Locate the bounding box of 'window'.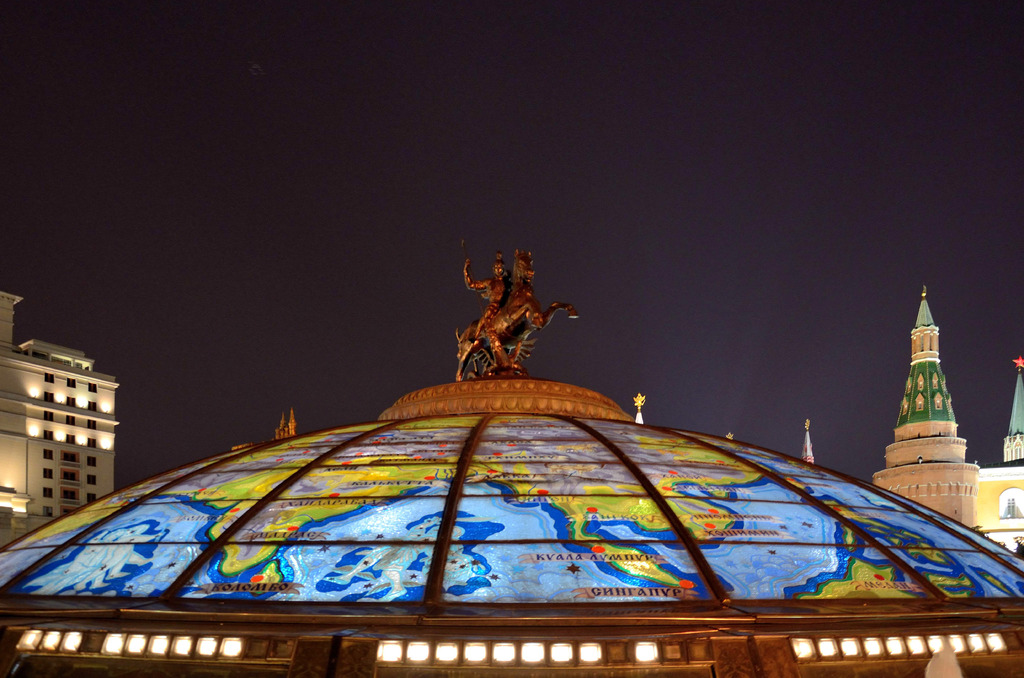
Bounding box: (left=43, top=447, right=52, bottom=460).
